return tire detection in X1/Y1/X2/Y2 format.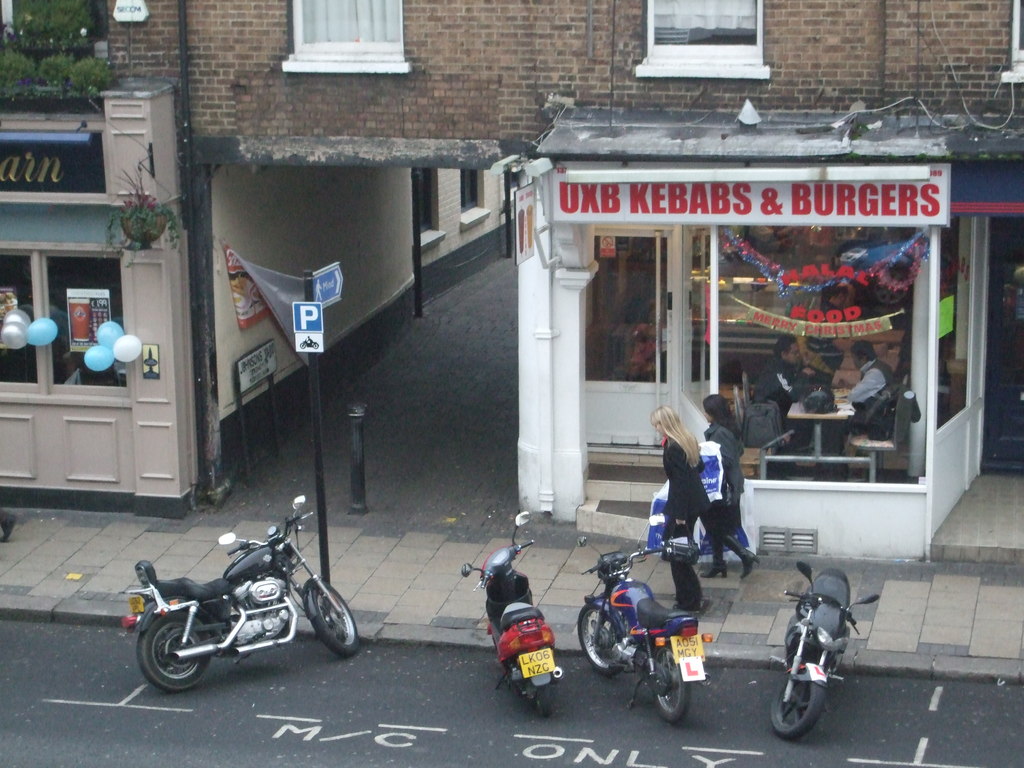
308/577/361/656.
